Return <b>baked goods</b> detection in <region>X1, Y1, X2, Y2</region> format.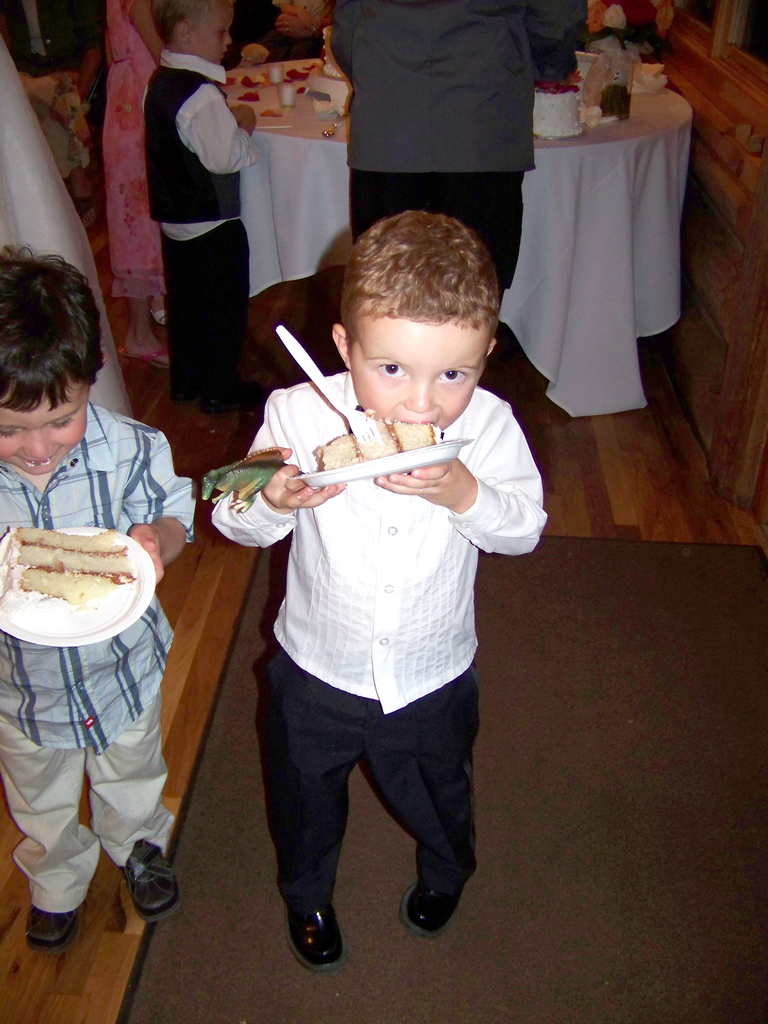
<region>318, 419, 446, 474</region>.
